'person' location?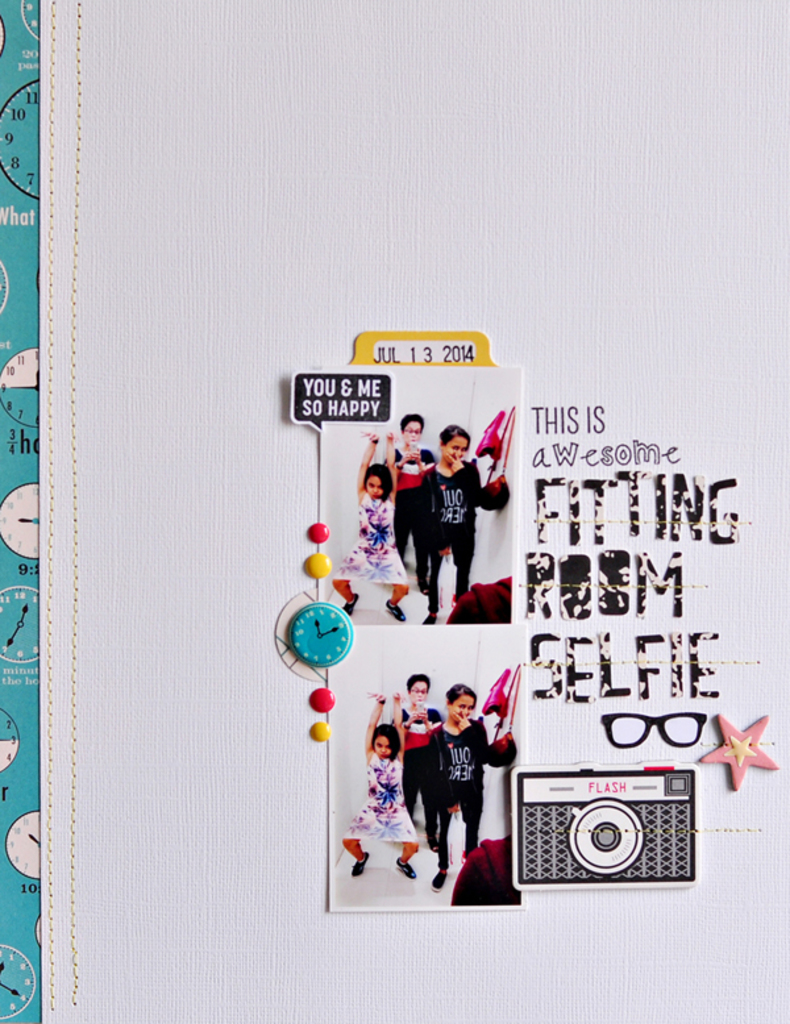
387:413:437:590
